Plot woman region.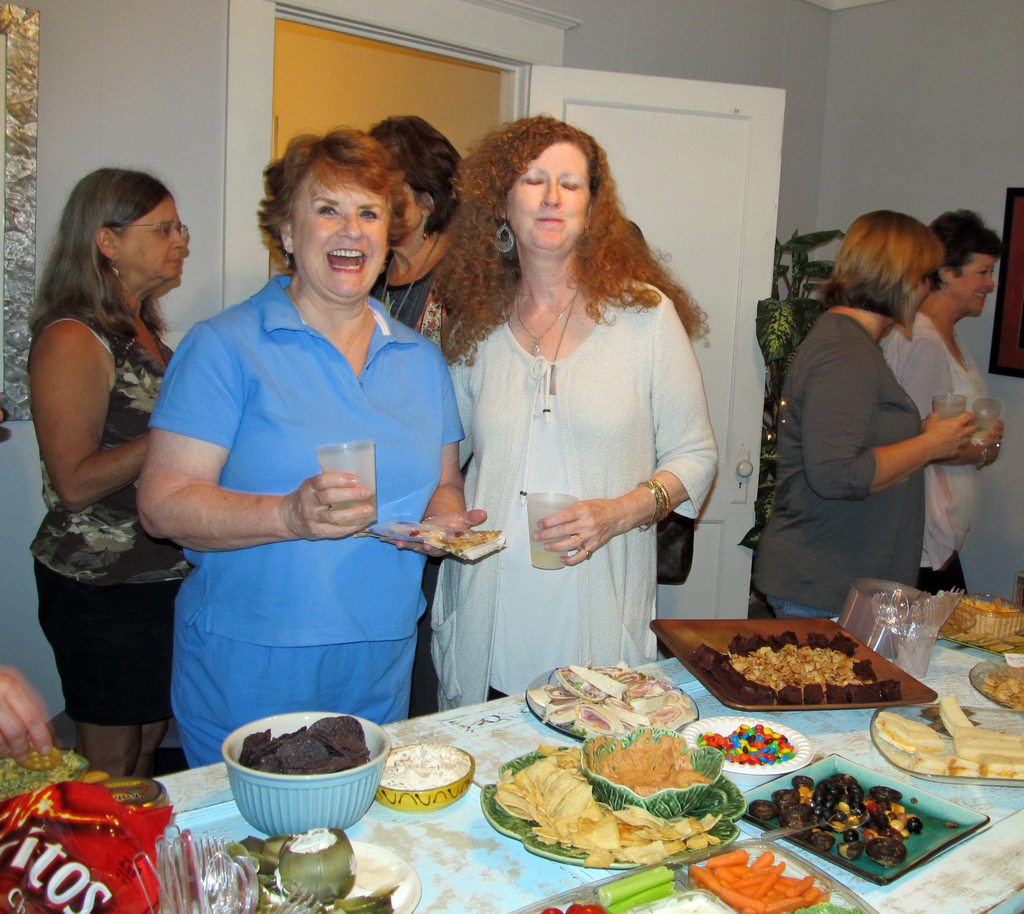
Plotted at (x1=865, y1=211, x2=1009, y2=594).
